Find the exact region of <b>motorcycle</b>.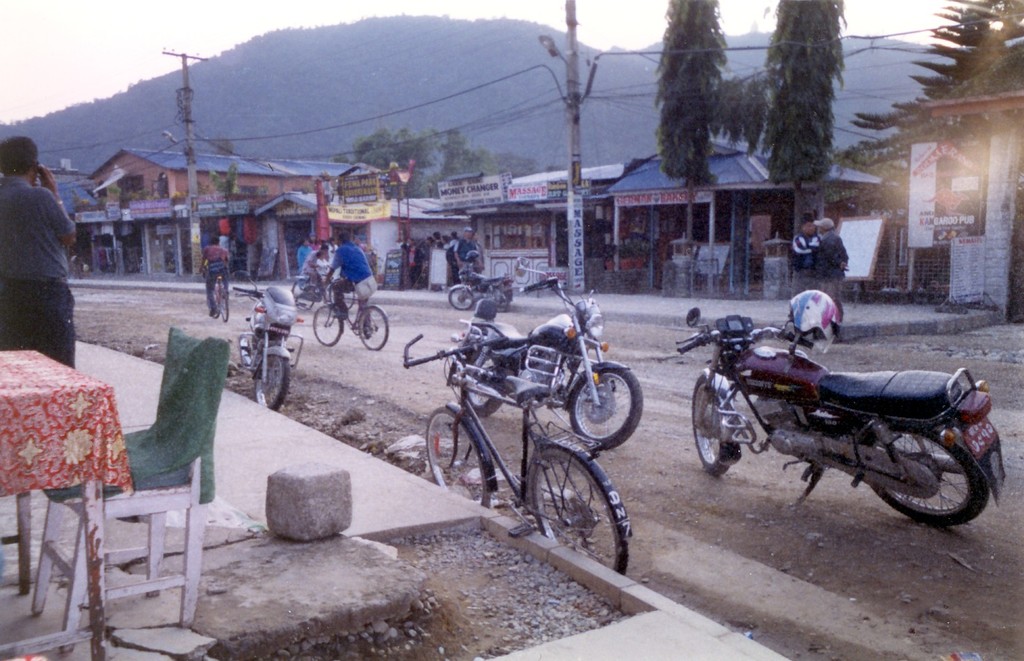
Exact region: x1=446, y1=261, x2=518, y2=312.
